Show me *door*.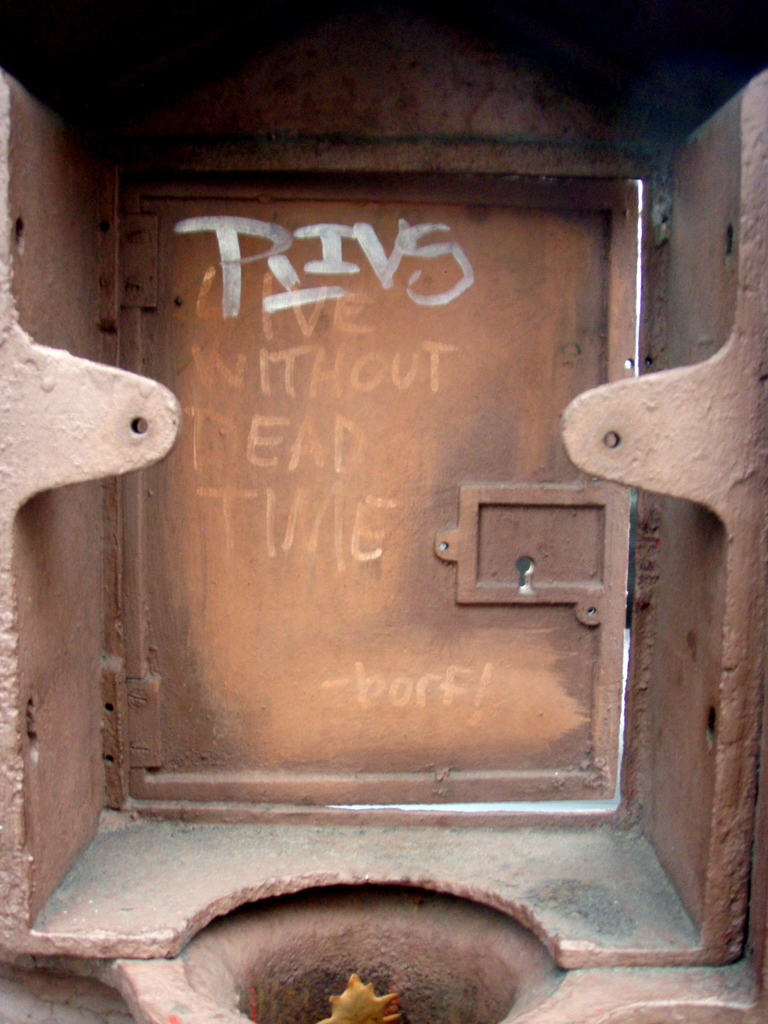
*door* is here: detection(132, 198, 646, 819).
